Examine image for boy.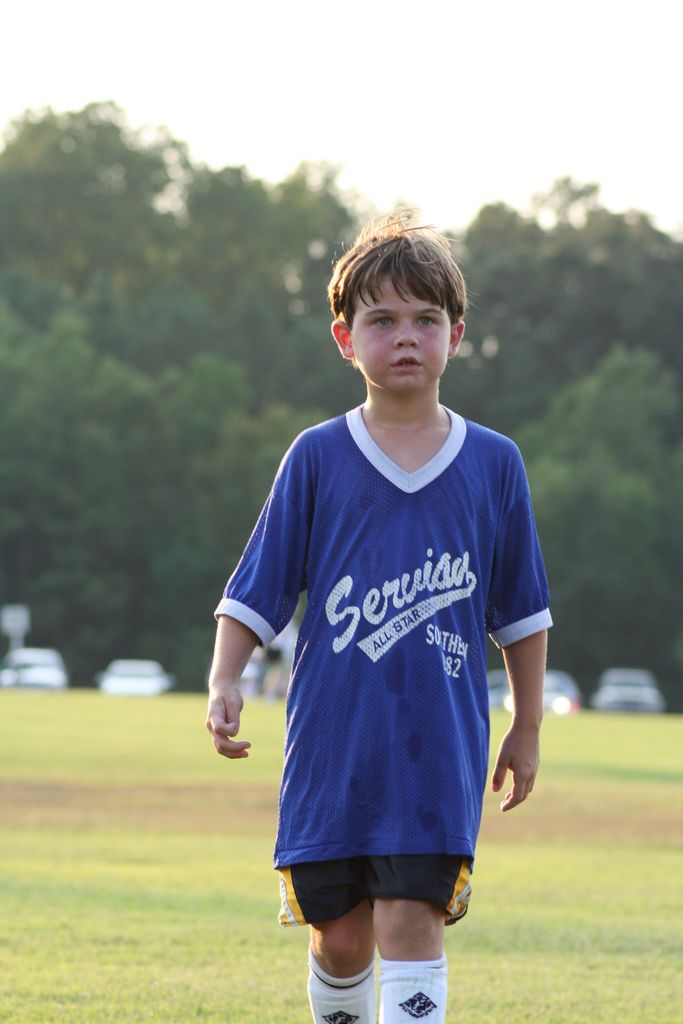
Examination result: bbox=[187, 196, 557, 1023].
